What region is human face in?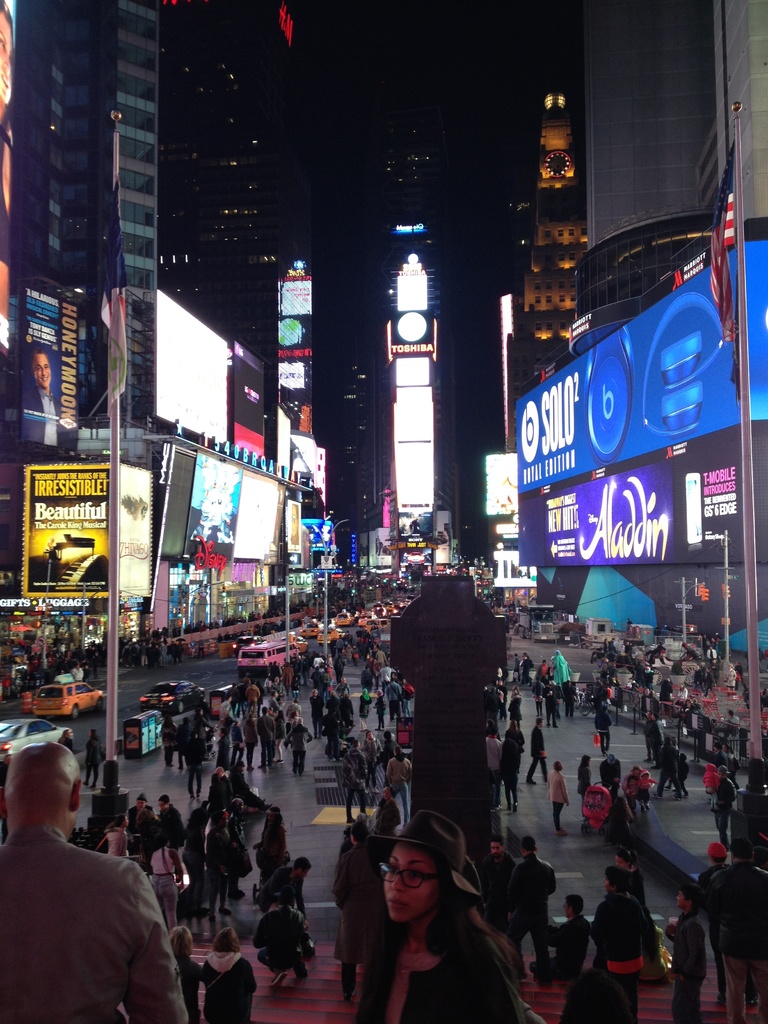
[136, 803, 146, 810].
